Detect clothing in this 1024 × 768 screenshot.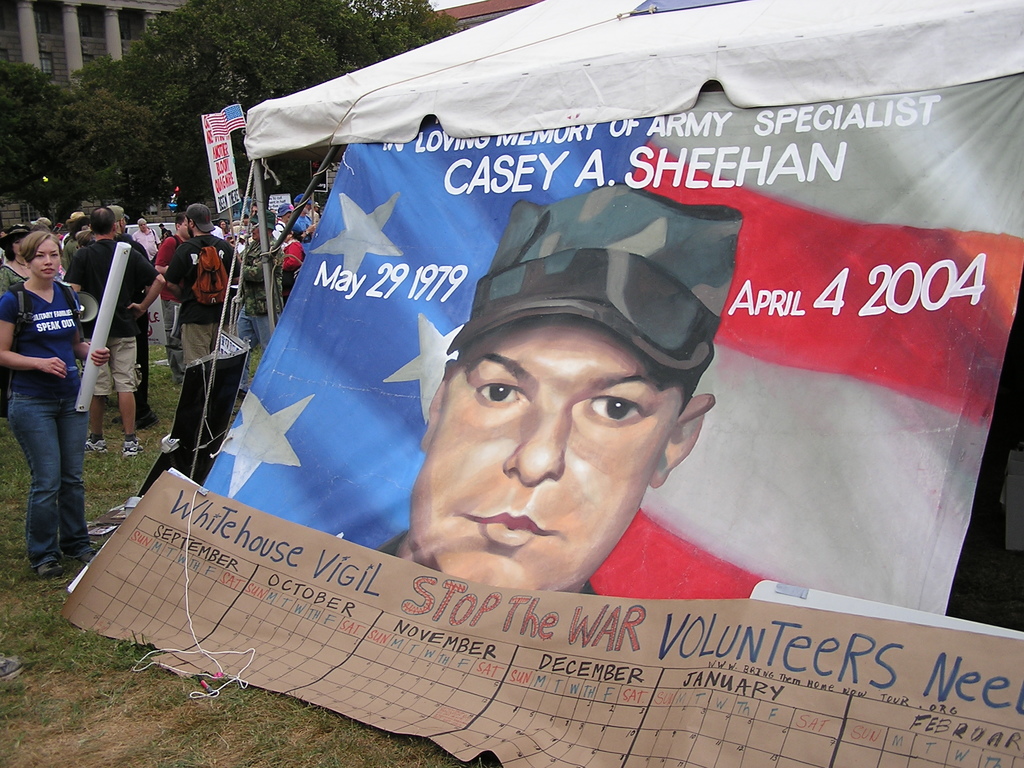
Detection: left=66, top=238, right=161, bottom=389.
